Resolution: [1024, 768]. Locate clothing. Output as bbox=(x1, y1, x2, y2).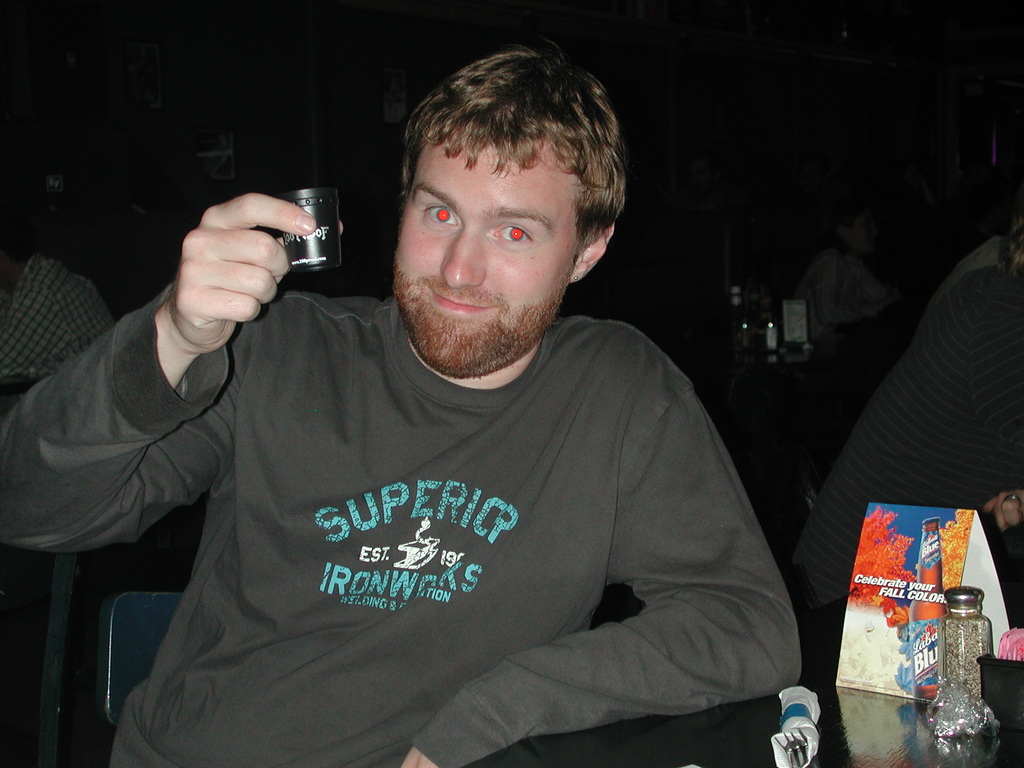
bbox=(12, 253, 120, 384).
